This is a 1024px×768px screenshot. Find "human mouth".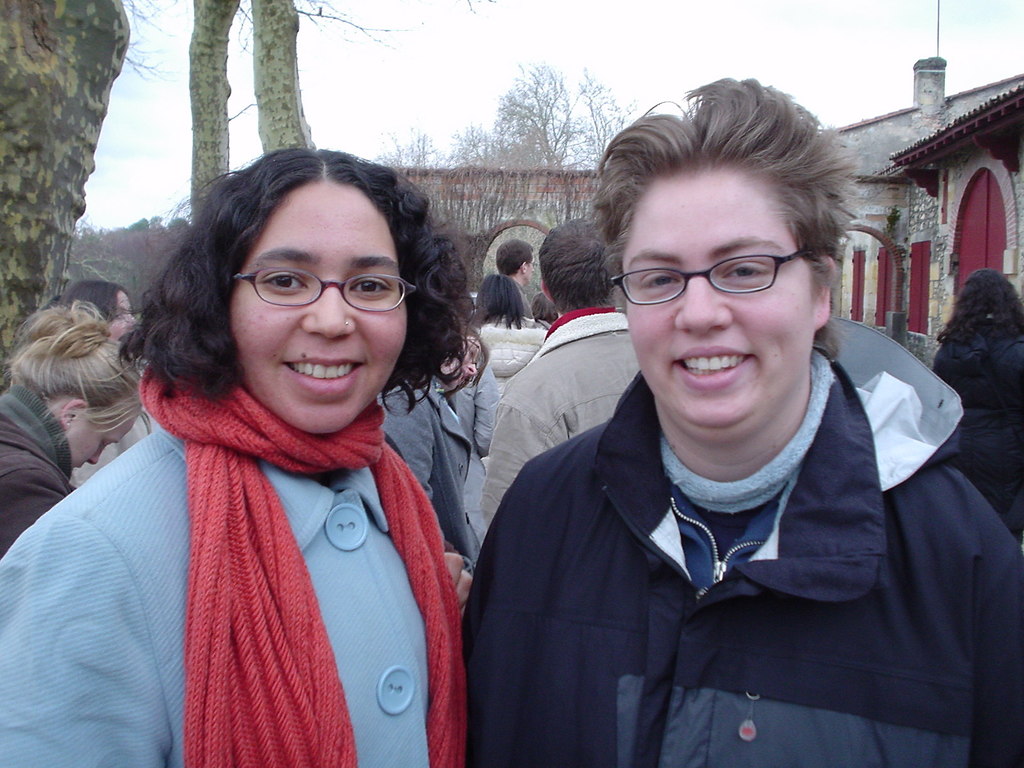
Bounding box: box=[283, 352, 382, 392].
